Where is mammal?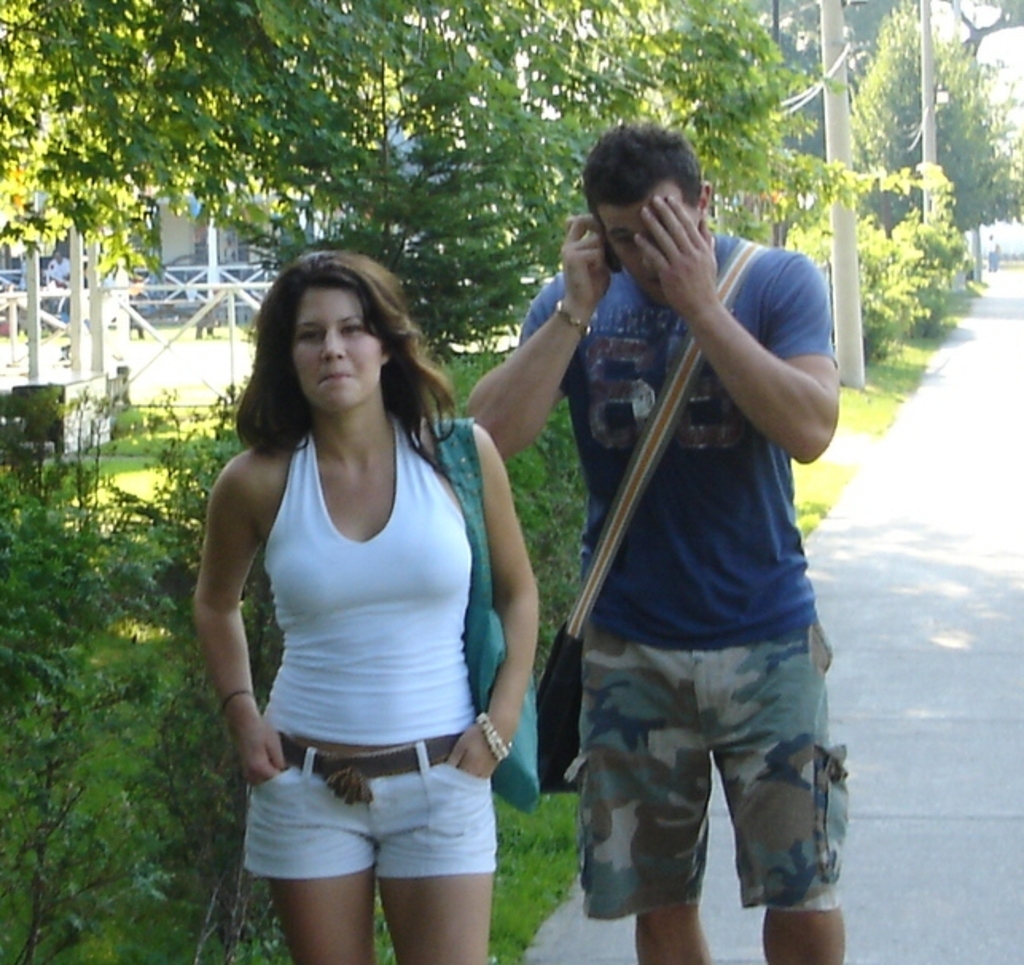
x1=196 y1=277 x2=541 y2=930.
